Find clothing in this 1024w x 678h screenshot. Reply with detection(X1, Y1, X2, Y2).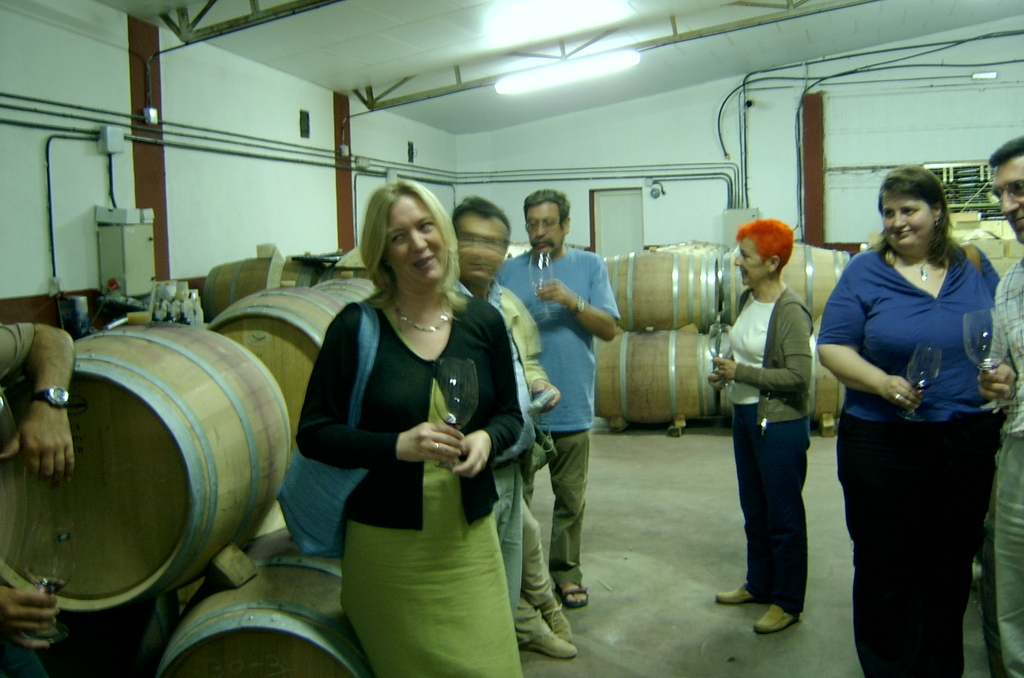
detection(508, 501, 557, 649).
